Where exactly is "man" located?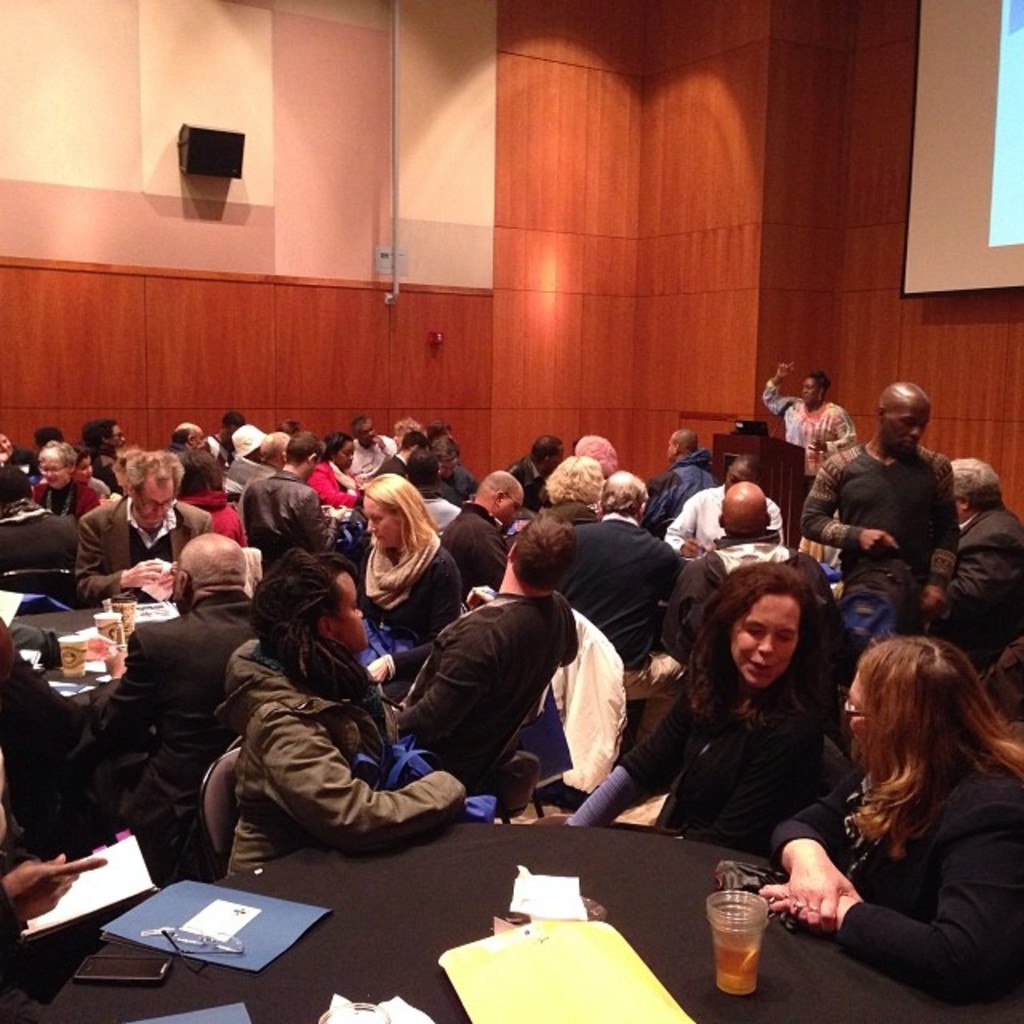
Its bounding box is [205,410,246,459].
